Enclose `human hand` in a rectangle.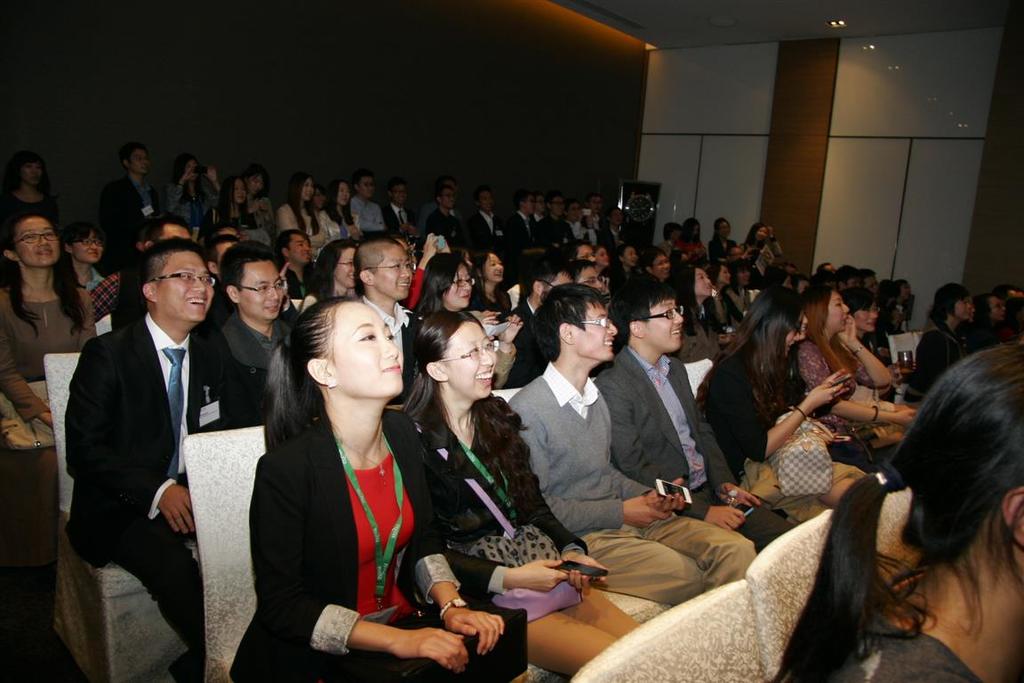
(203, 165, 218, 183).
